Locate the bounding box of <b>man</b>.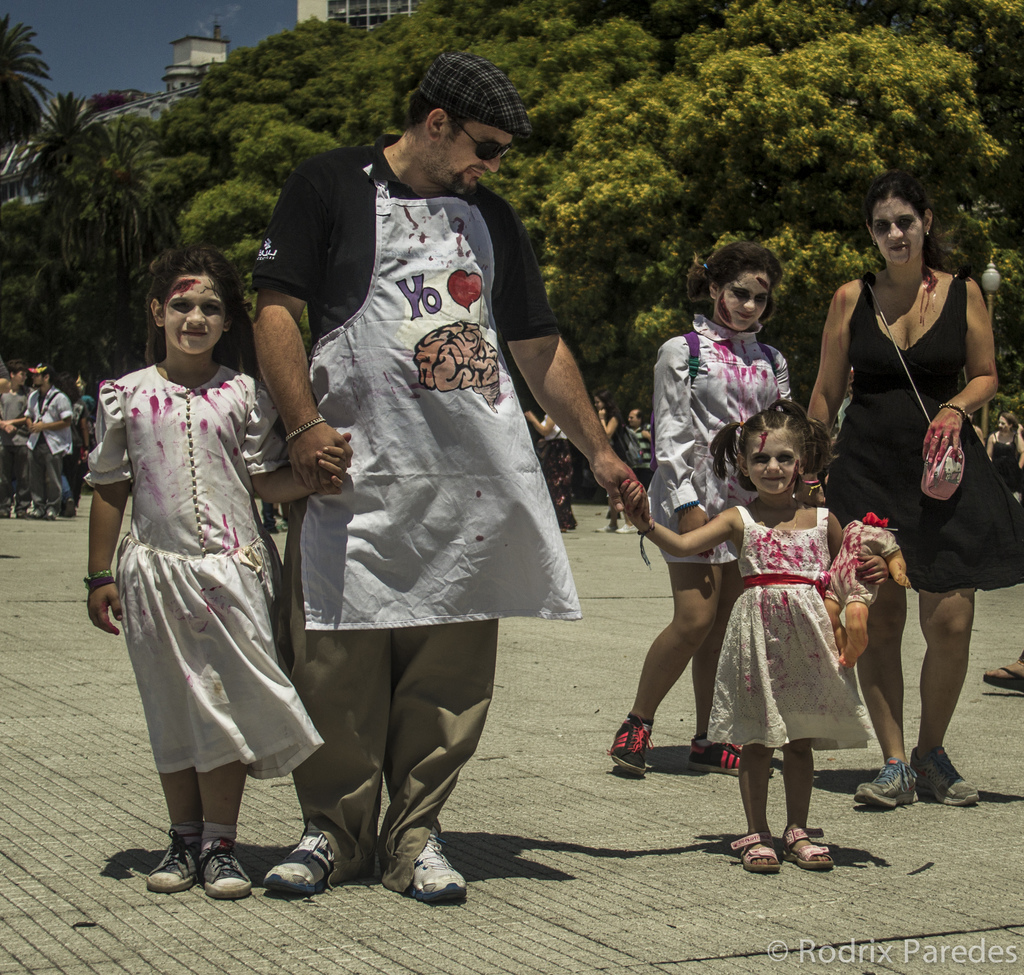
Bounding box: [x1=262, y1=98, x2=580, y2=881].
